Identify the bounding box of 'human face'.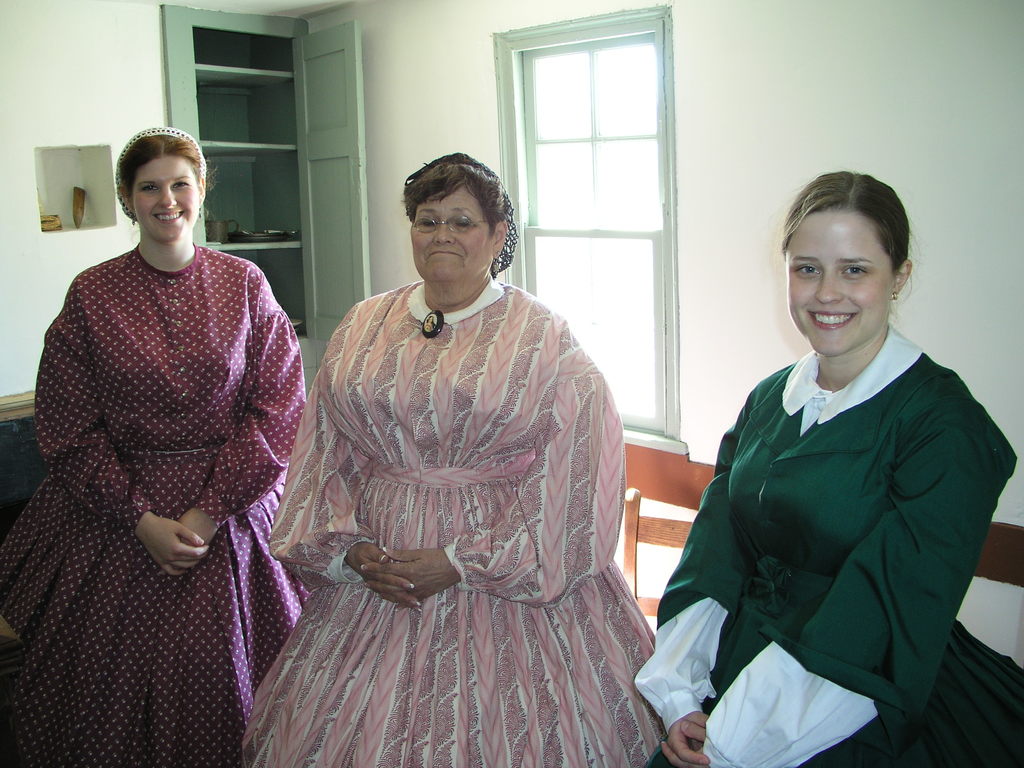
[x1=131, y1=155, x2=209, y2=245].
